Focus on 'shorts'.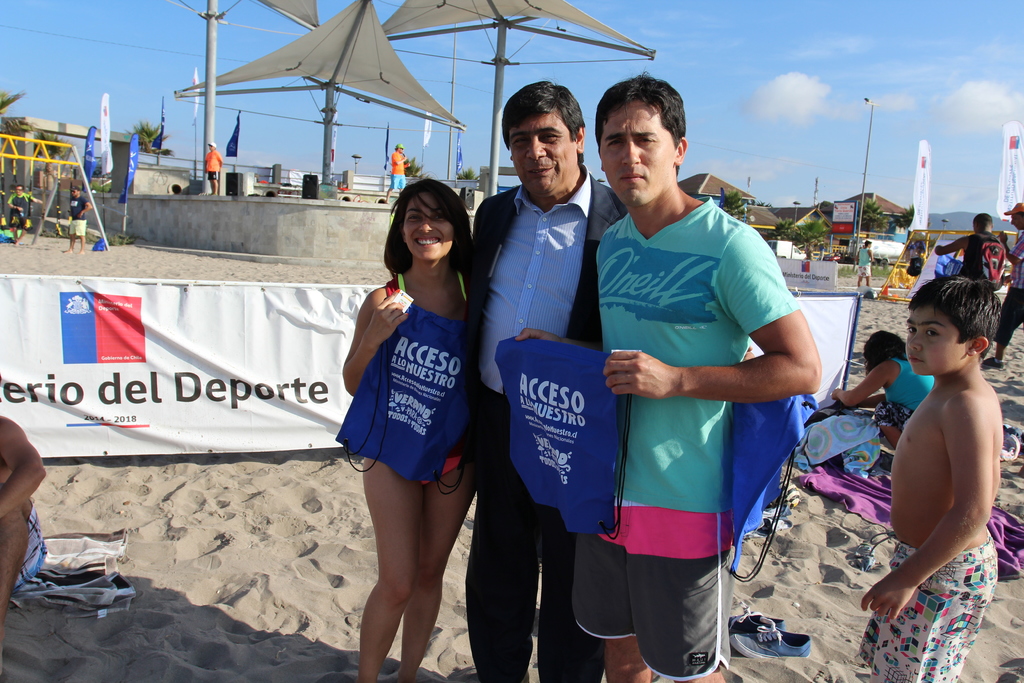
Focused at <box>392,174,404,191</box>.
